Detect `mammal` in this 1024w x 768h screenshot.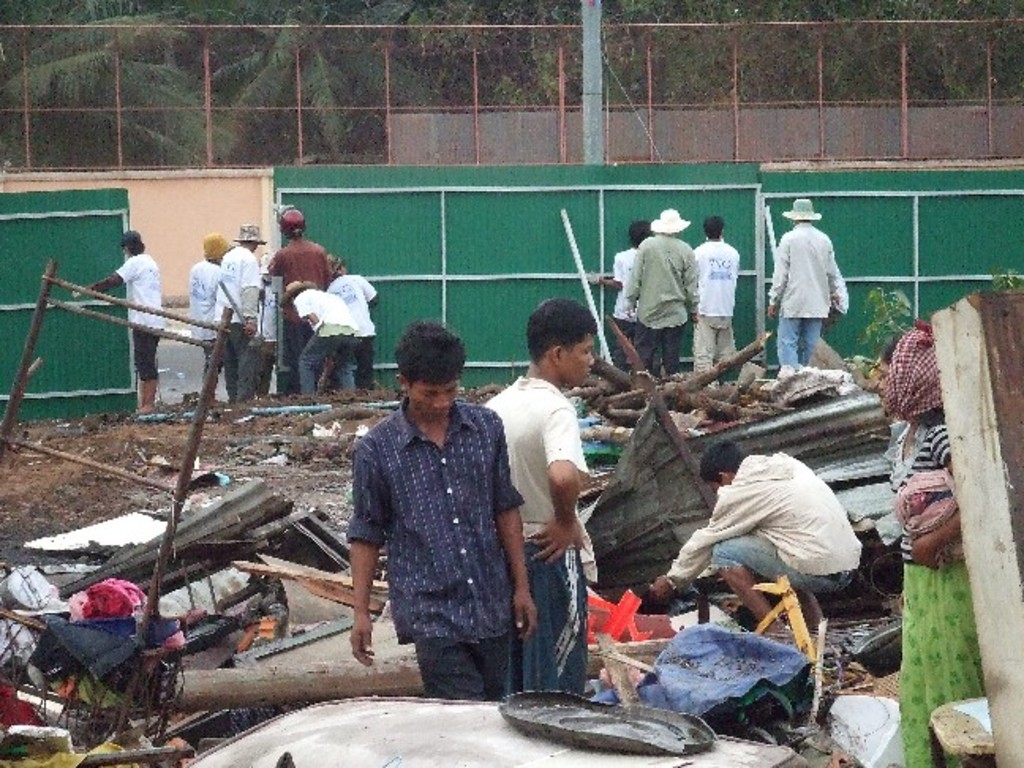
Detection: box(770, 201, 852, 363).
